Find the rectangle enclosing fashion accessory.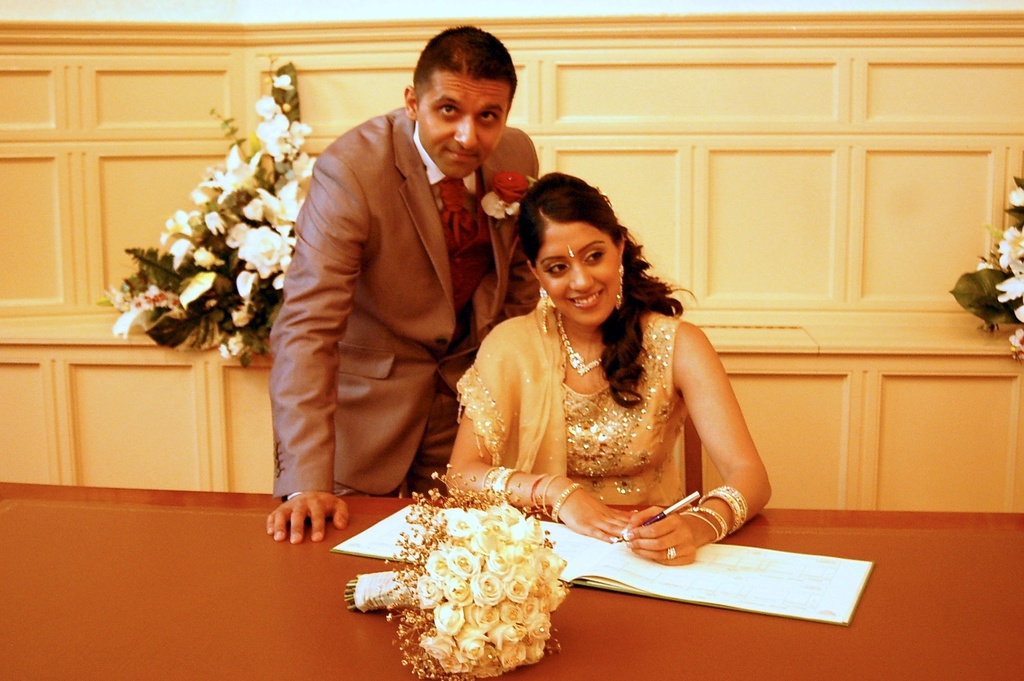
rect(617, 264, 628, 311).
